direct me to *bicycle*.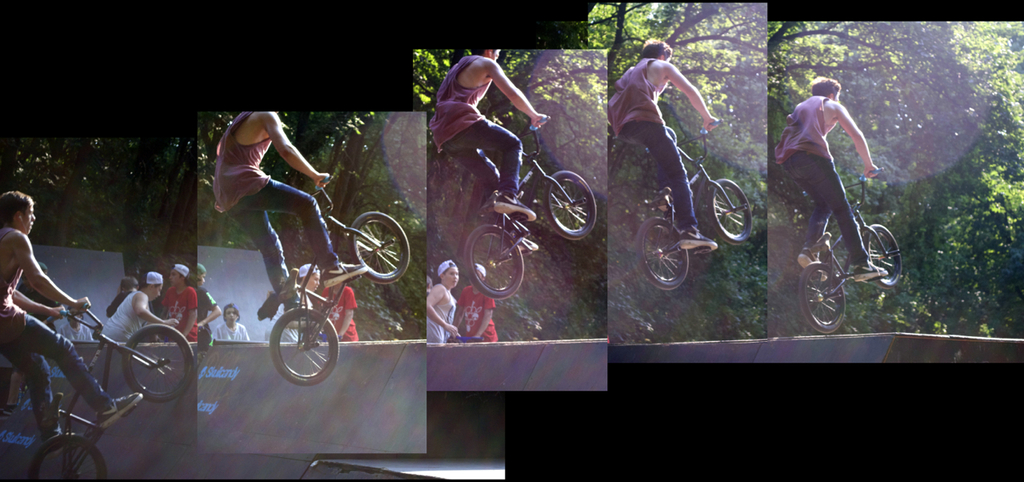
Direction: BBox(233, 190, 375, 396).
